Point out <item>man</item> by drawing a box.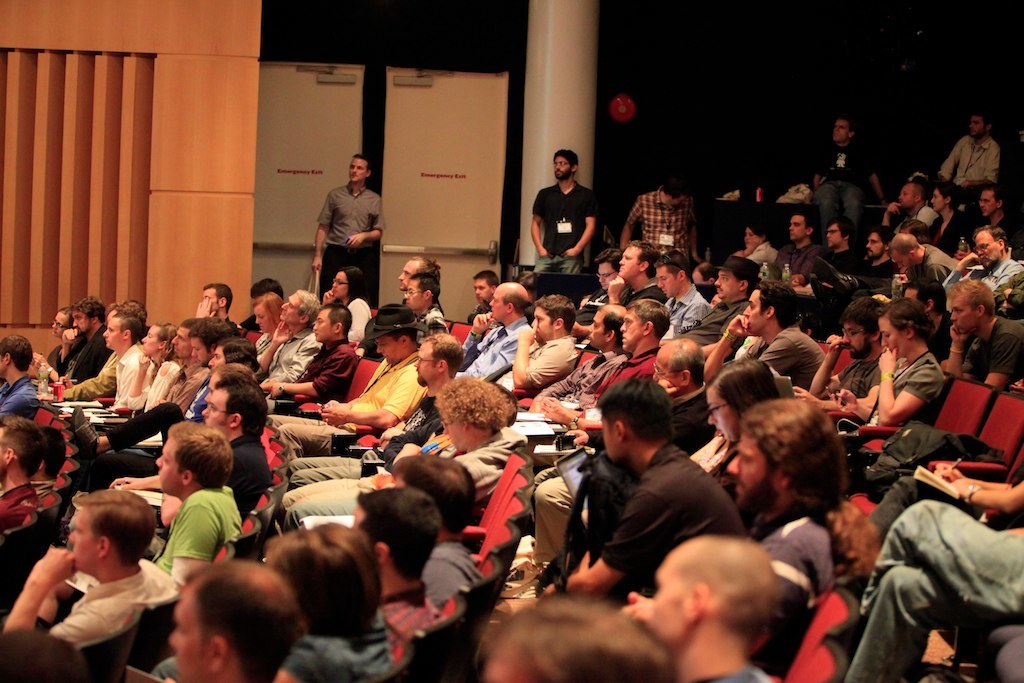
rect(120, 328, 238, 413).
